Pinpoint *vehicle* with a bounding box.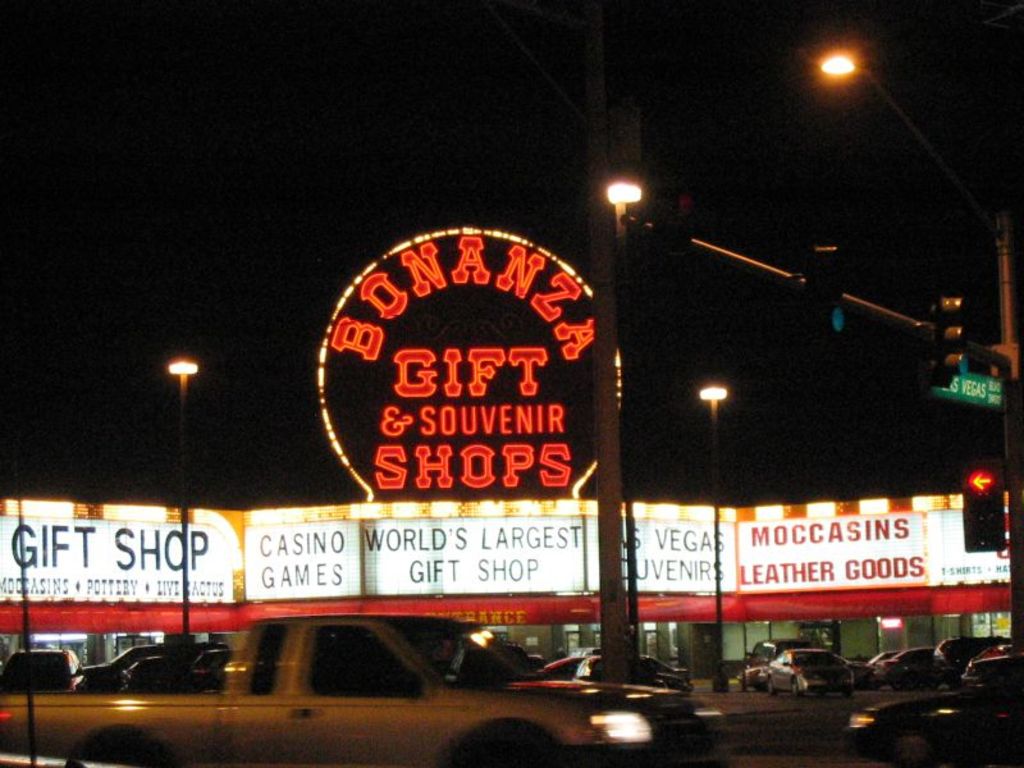
rect(83, 637, 163, 686).
